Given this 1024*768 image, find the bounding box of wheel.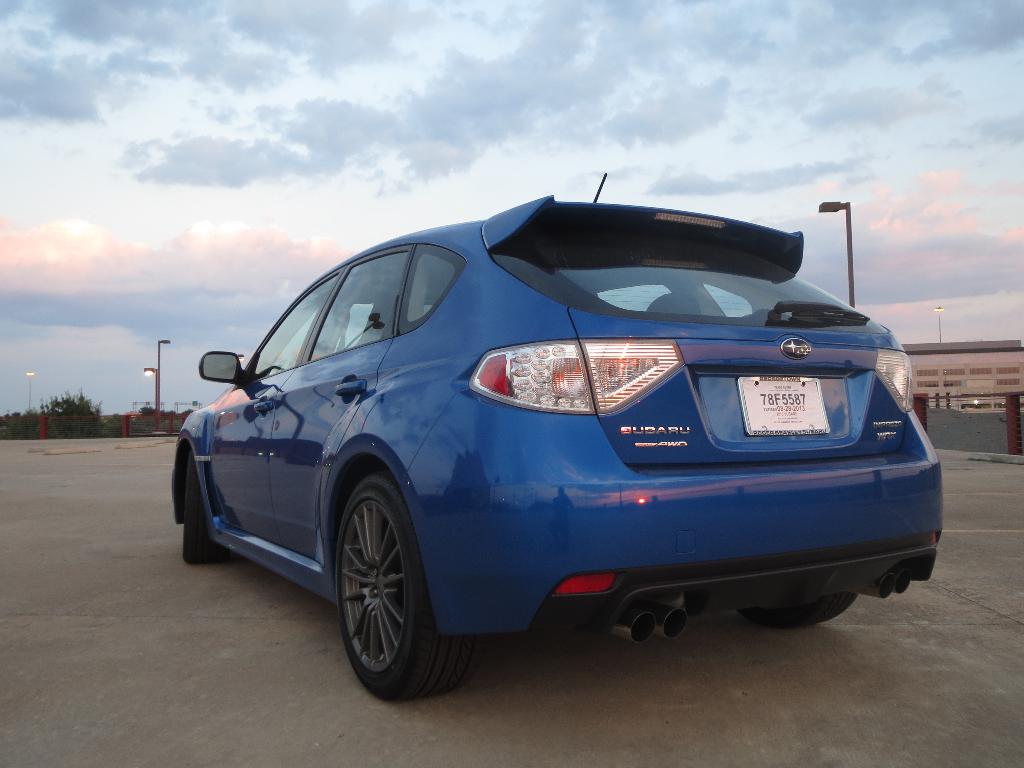
{"x1": 311, "y1": 489, "x2": 440, "y2": 691}.
